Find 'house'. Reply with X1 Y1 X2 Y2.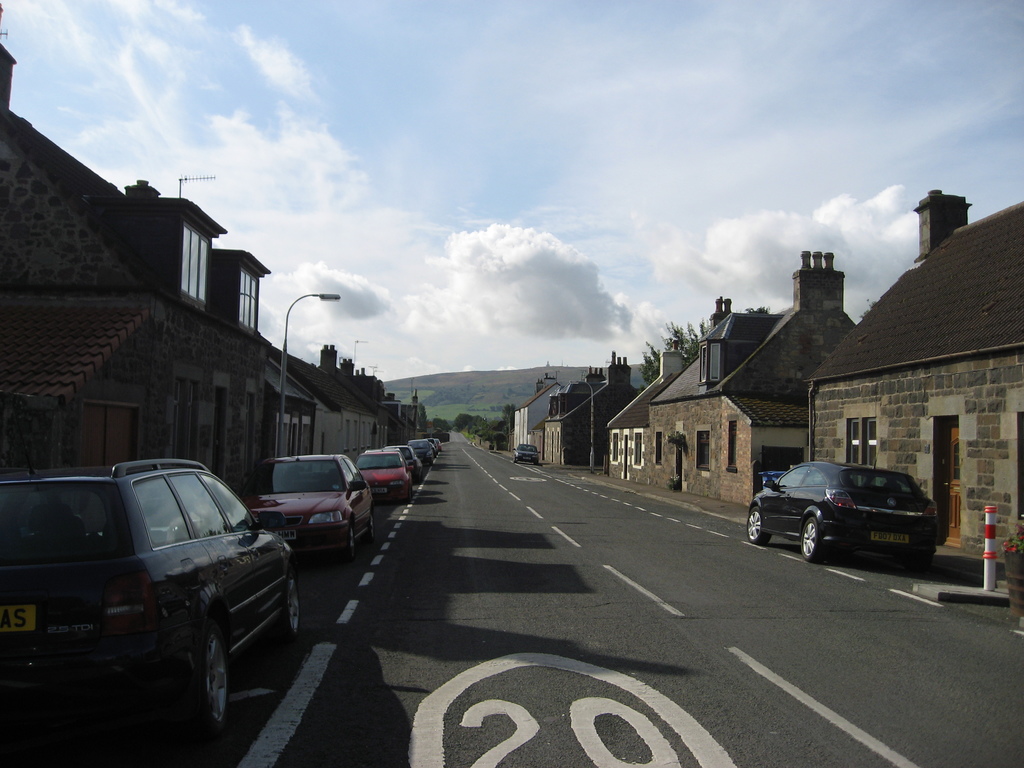
367 365 407 450.
